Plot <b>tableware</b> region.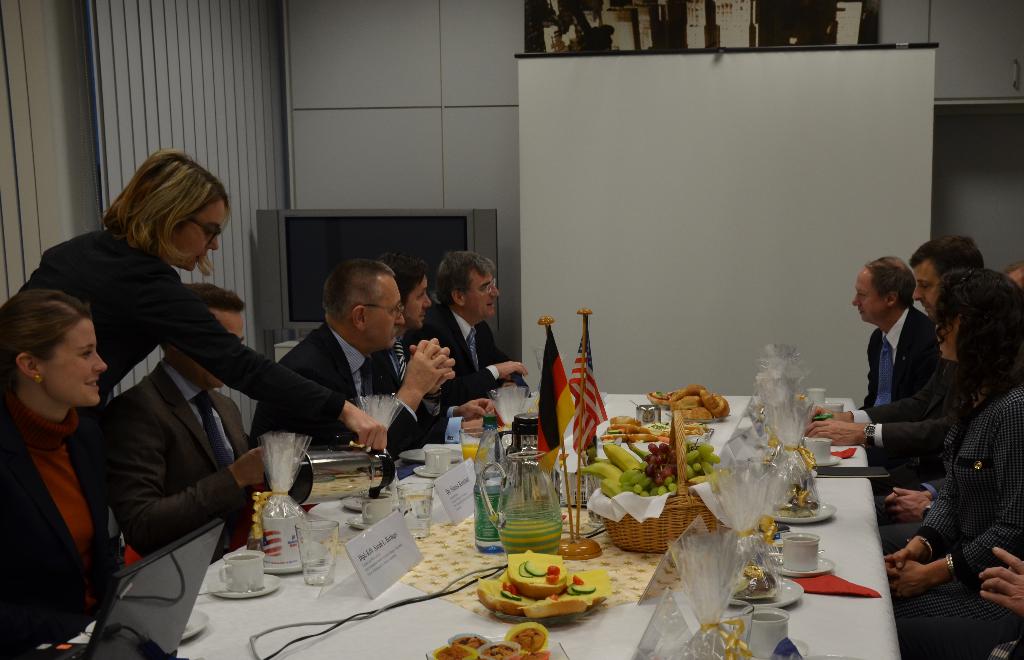
Plotted at Rect(499, 414, 539, 477).
